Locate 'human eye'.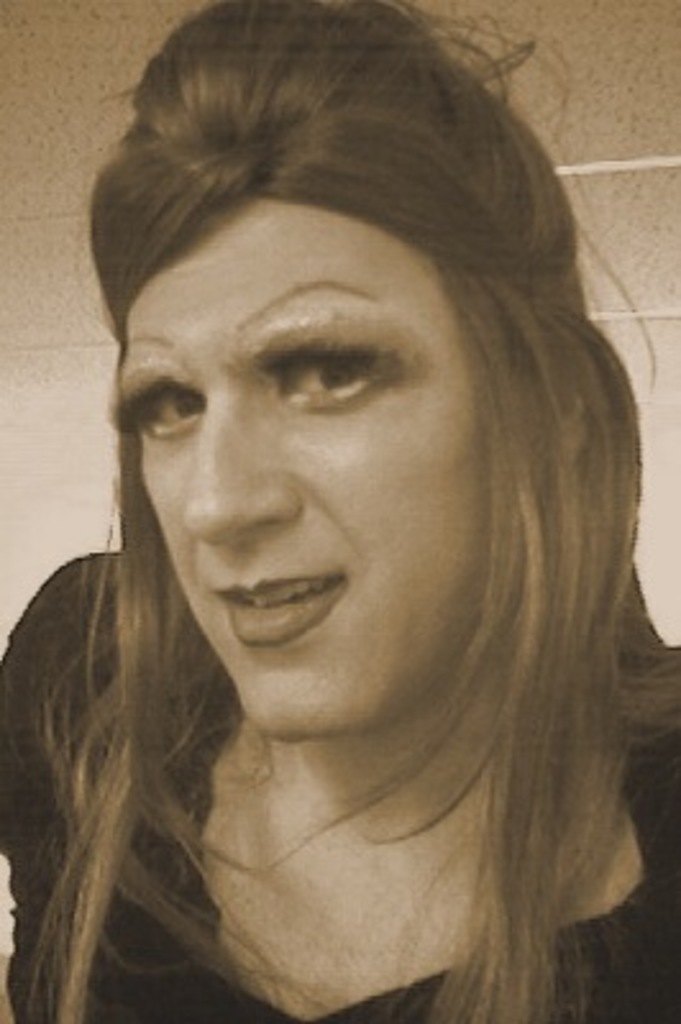
Bounding box: 279 343 407 415.
